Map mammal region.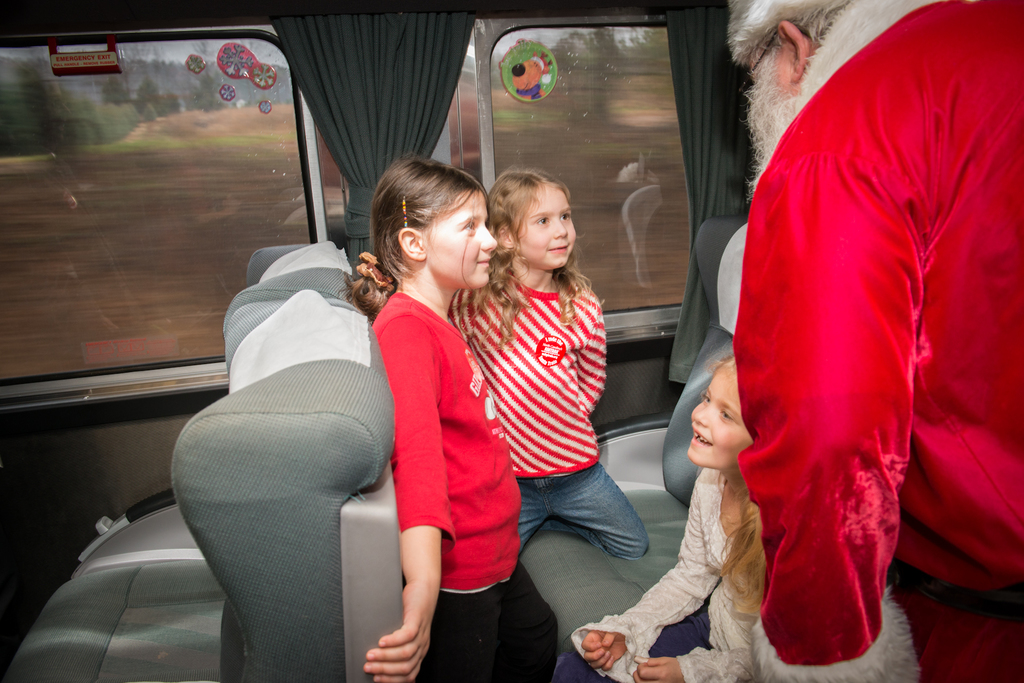
Mapped to <box>445,157,650,561</box>.
